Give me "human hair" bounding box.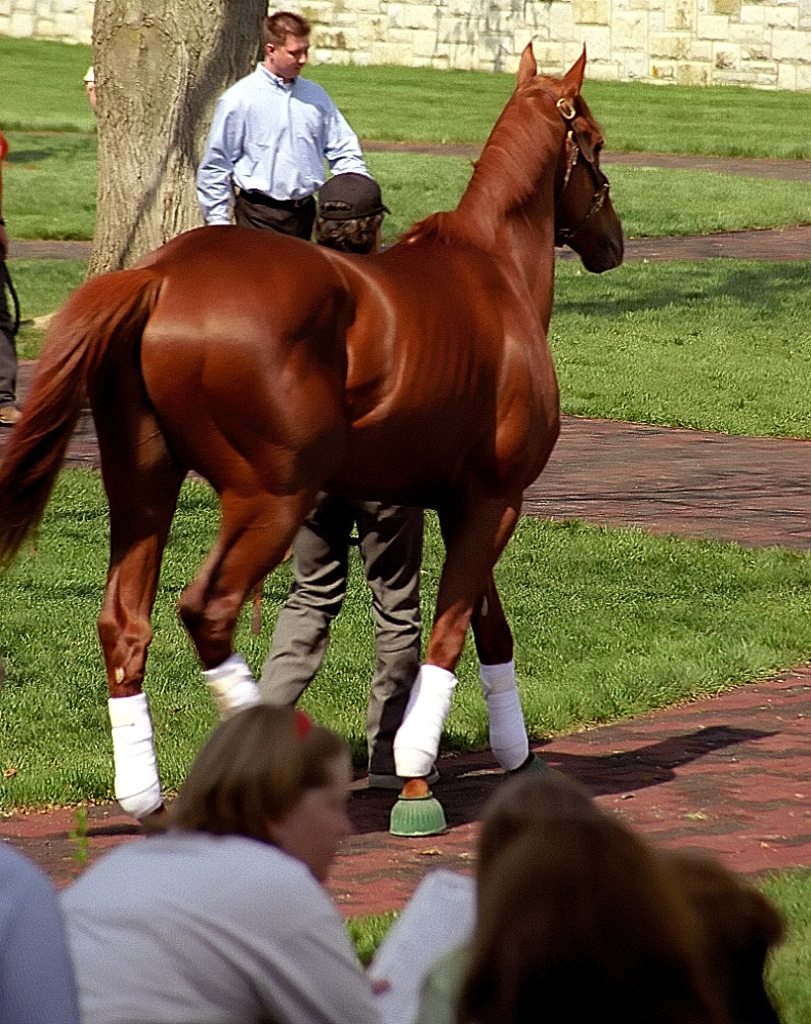
<box>253,11,309,54</box>.
